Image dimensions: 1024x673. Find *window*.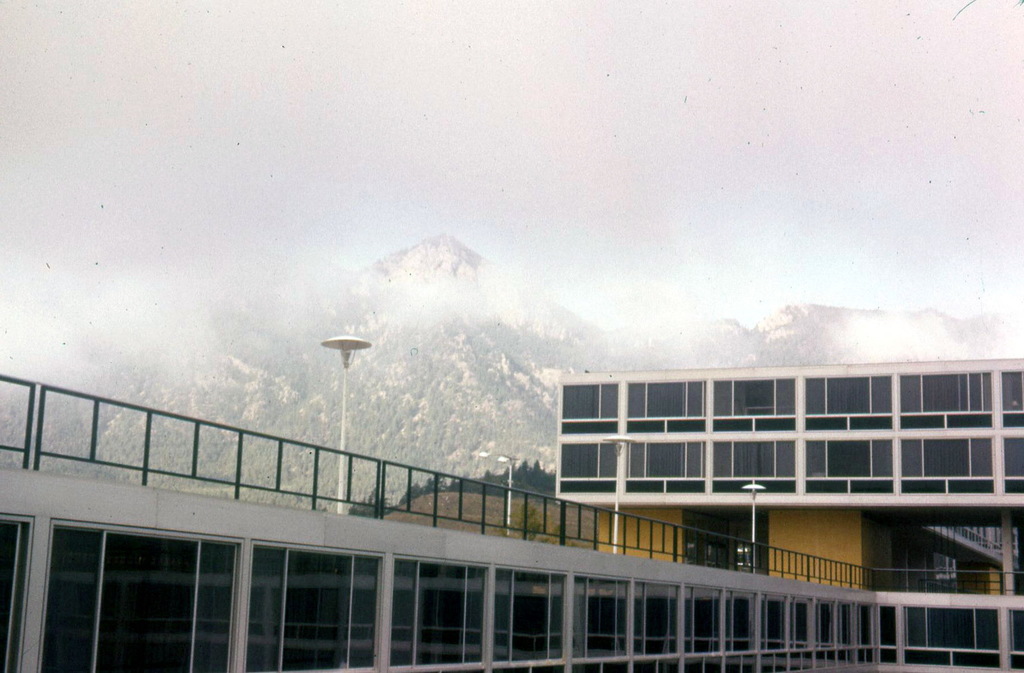
1001/434/1023/496.
